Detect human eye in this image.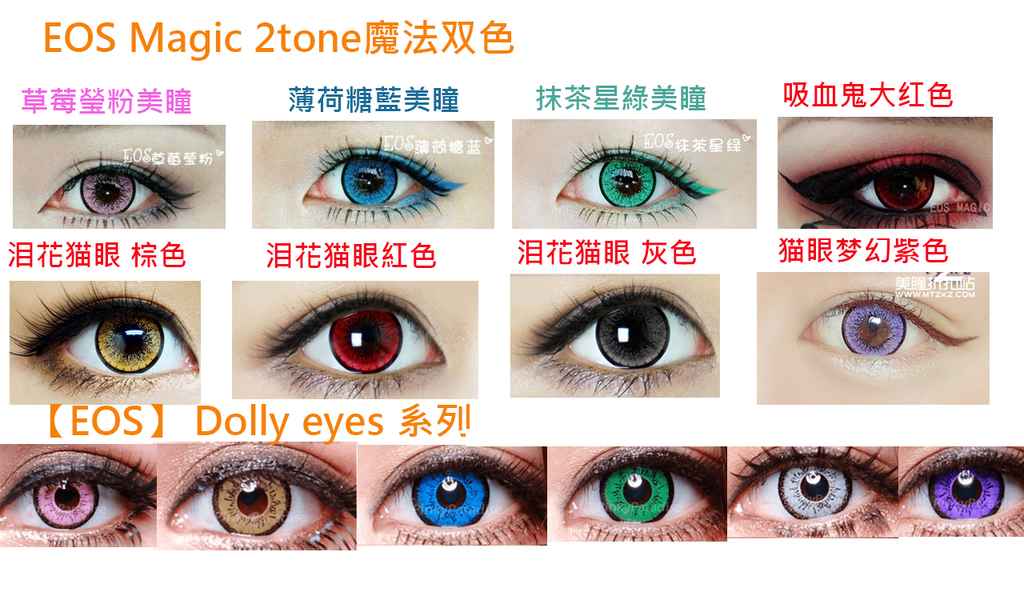
Detection: left=545, top=443, right=730, bottom=547.
